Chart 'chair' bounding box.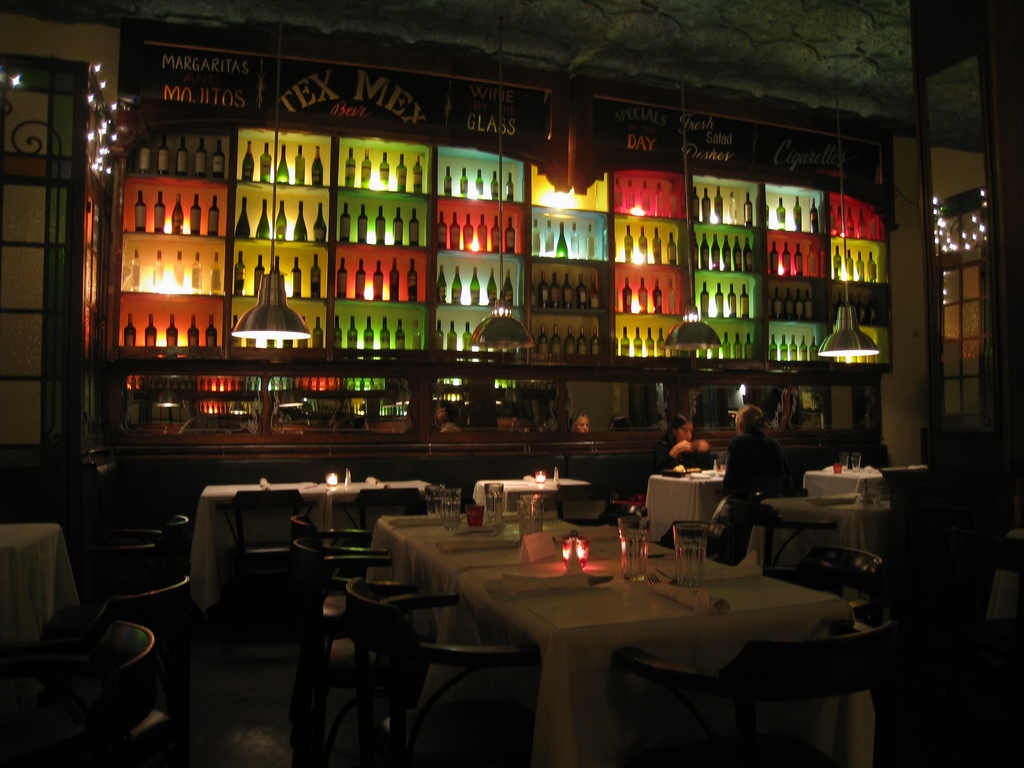
Charted: region(285, 507, 421, 758).
